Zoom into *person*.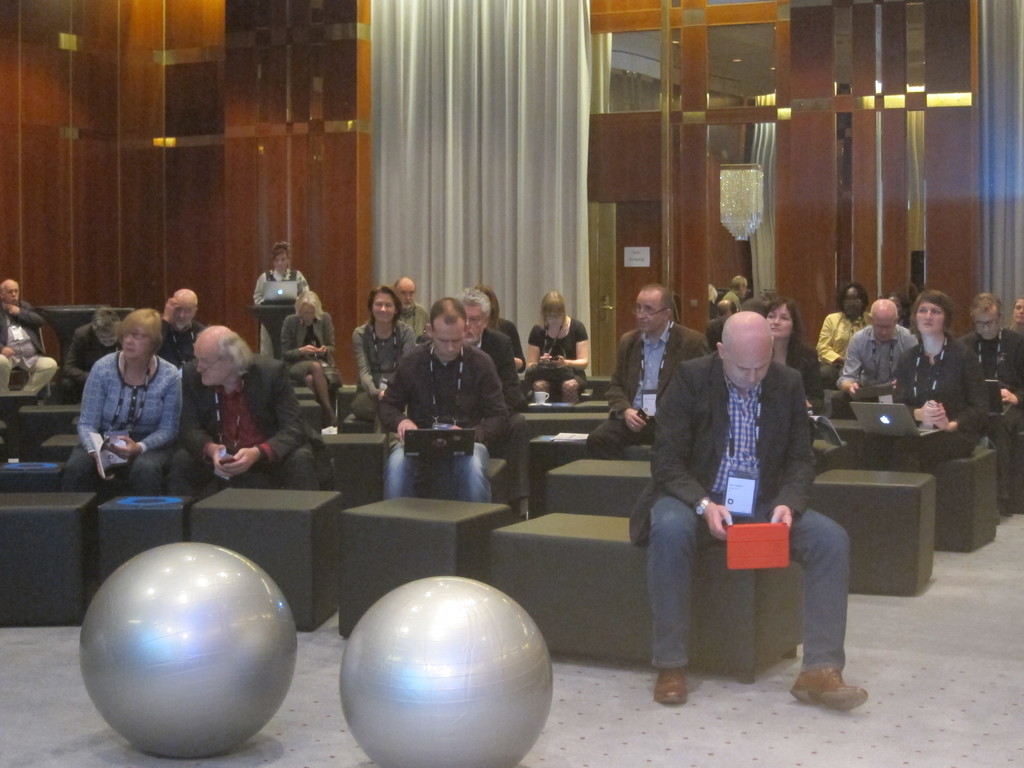
Zoom target: pyautogui.locateOnScreen(440, 284, 533, 523).
